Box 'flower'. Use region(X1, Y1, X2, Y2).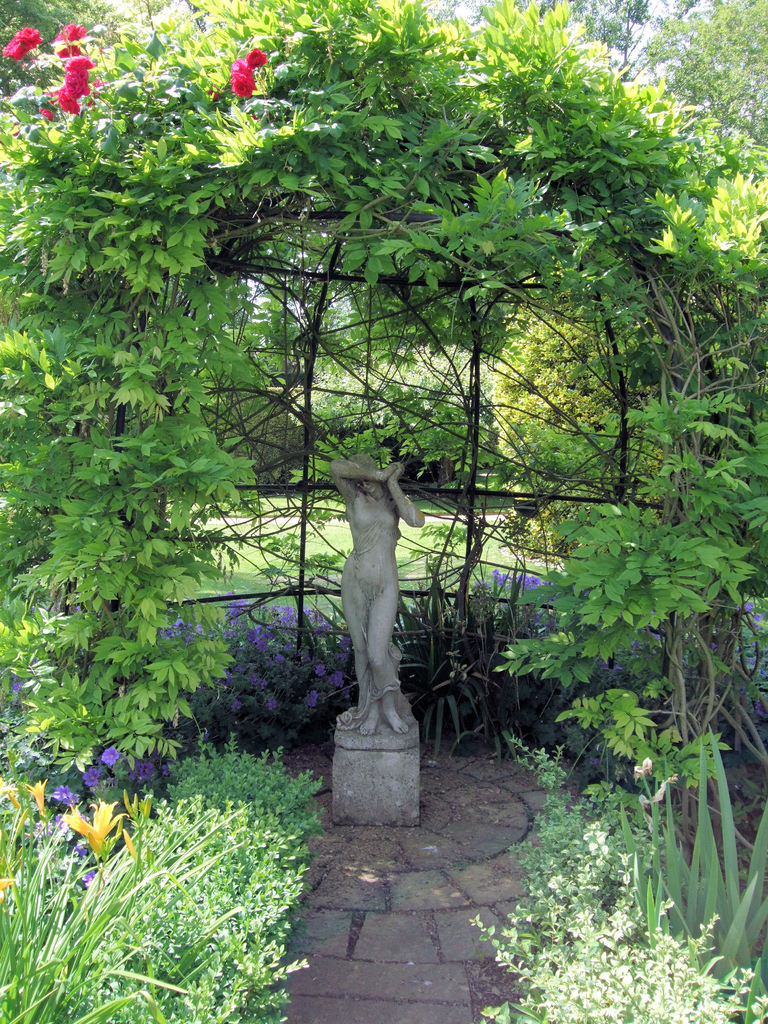
region(26, 775, 48, 808).
